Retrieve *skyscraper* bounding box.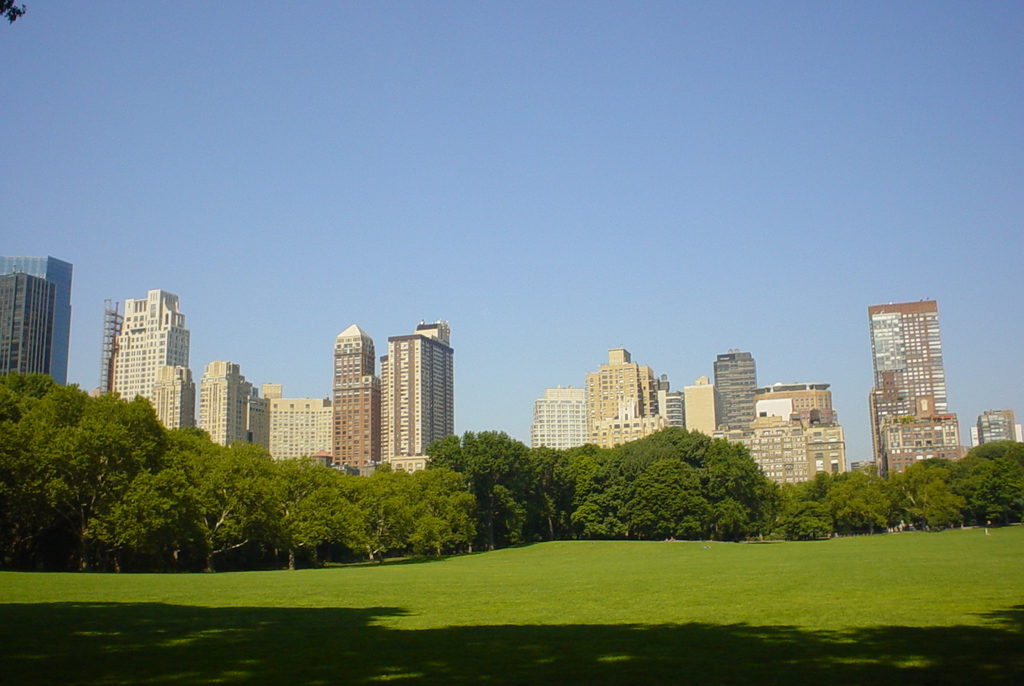
Bounding box: 327, 322, 380, 460.
